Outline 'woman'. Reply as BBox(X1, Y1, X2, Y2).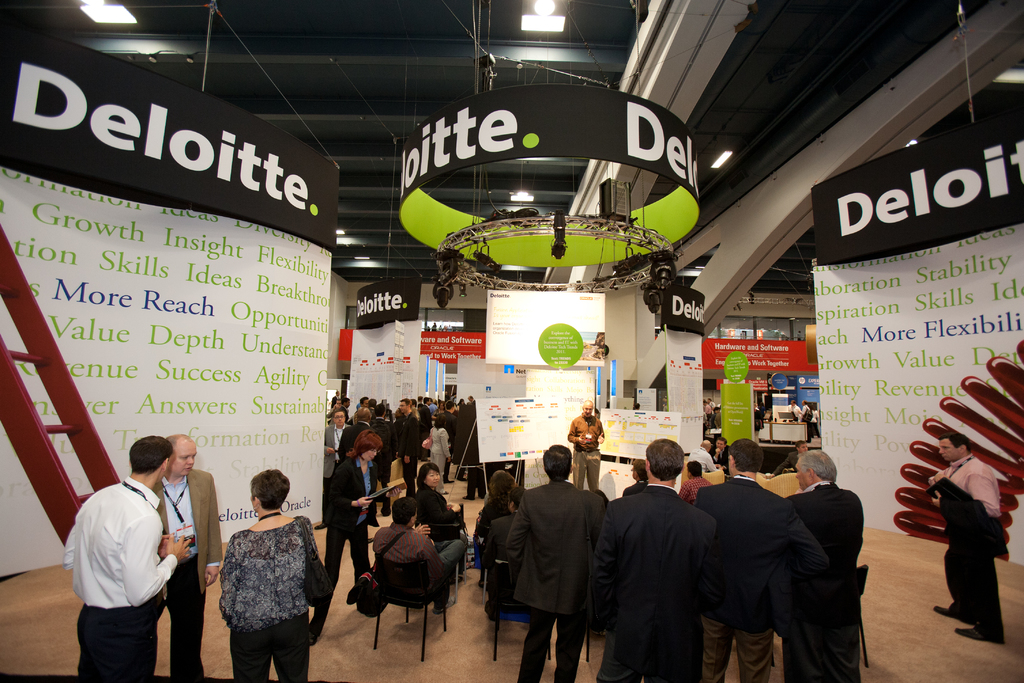
BBox(200, 468, 319, 673).
